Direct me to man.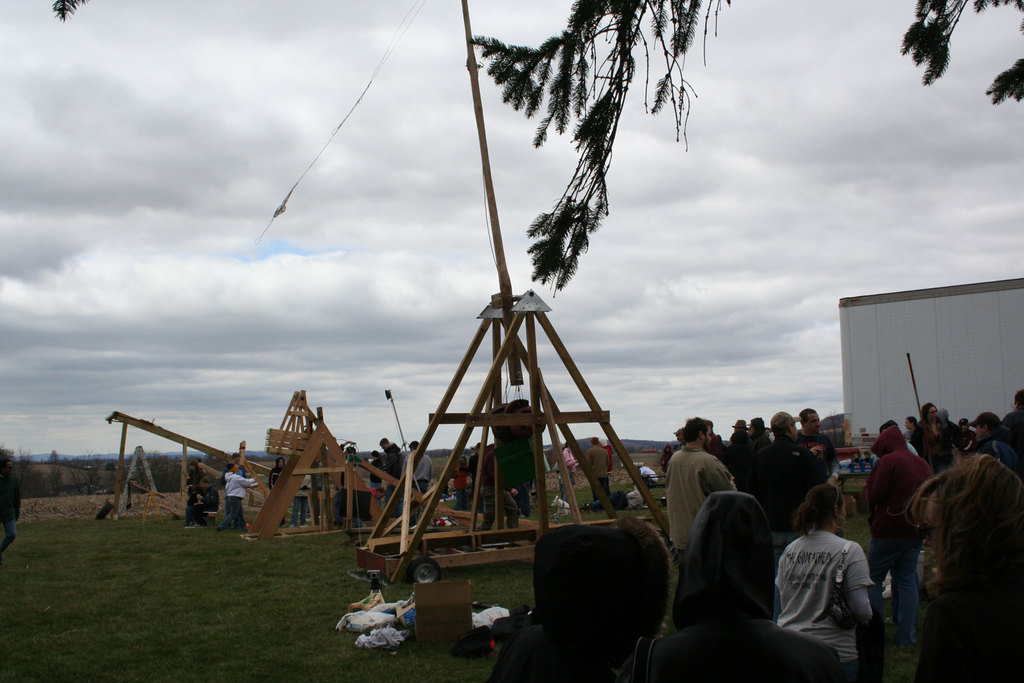
Direction: (x1=738, y1=409, x2=829, y2=618).
